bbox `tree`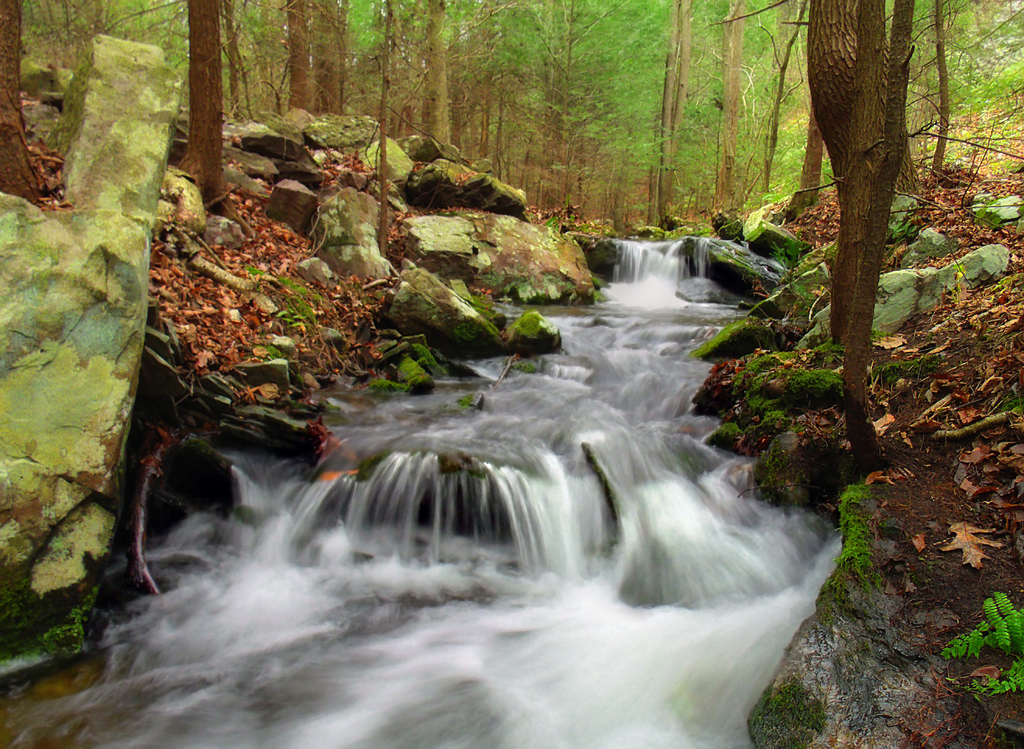
(0,3,58,212)
